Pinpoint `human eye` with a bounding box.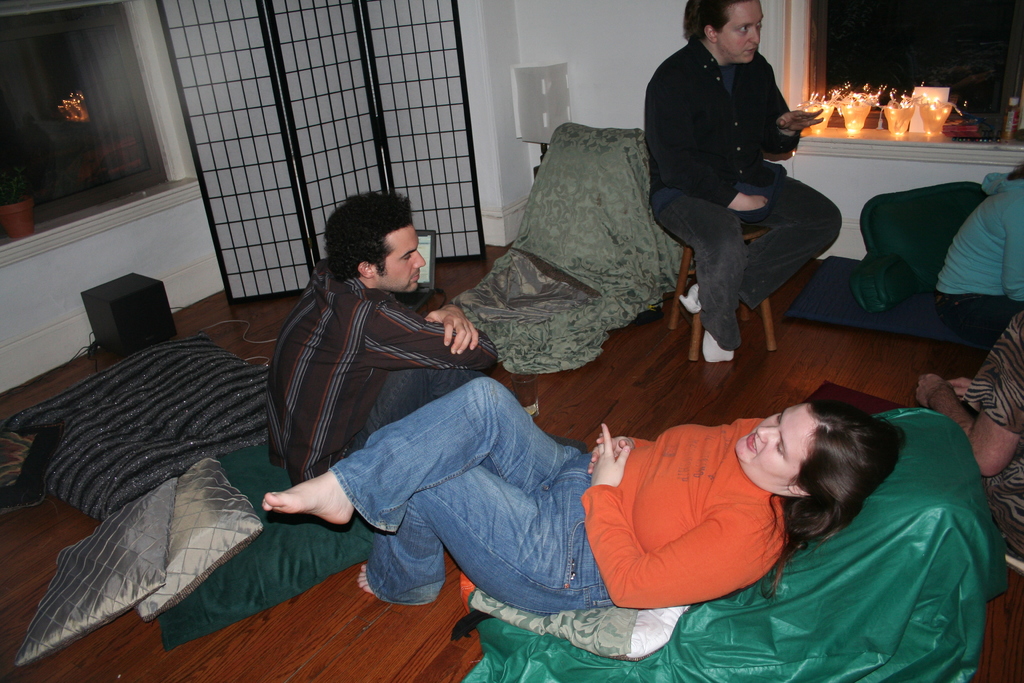
crop(757, 22, 764, 32).
